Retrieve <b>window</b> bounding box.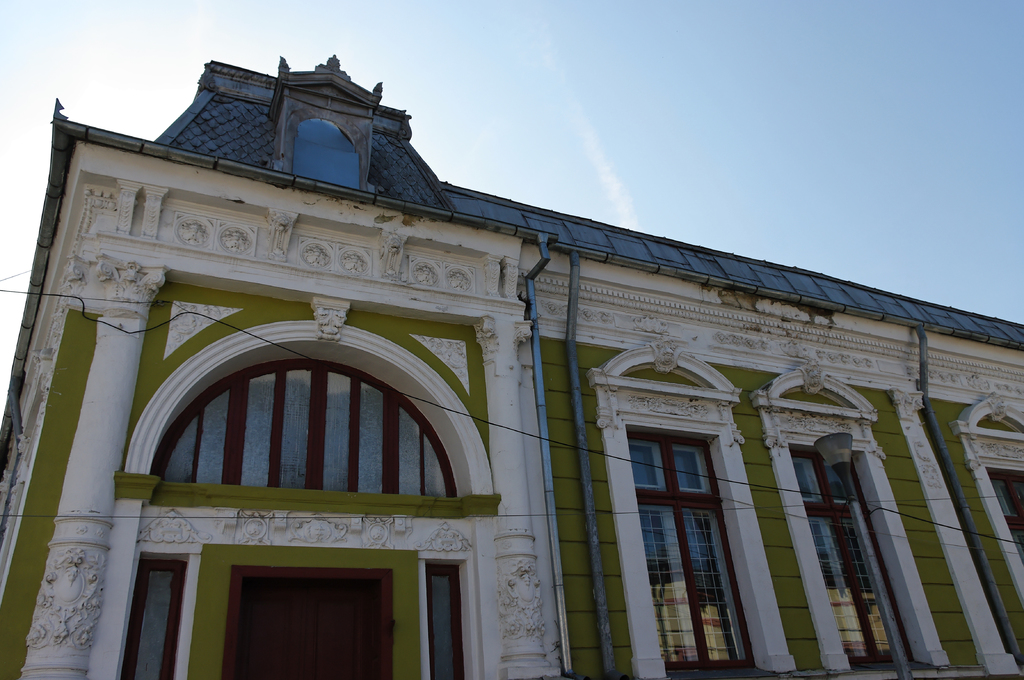
Bounding box: <bbox>141, 557, 173, 679</bbox>.
